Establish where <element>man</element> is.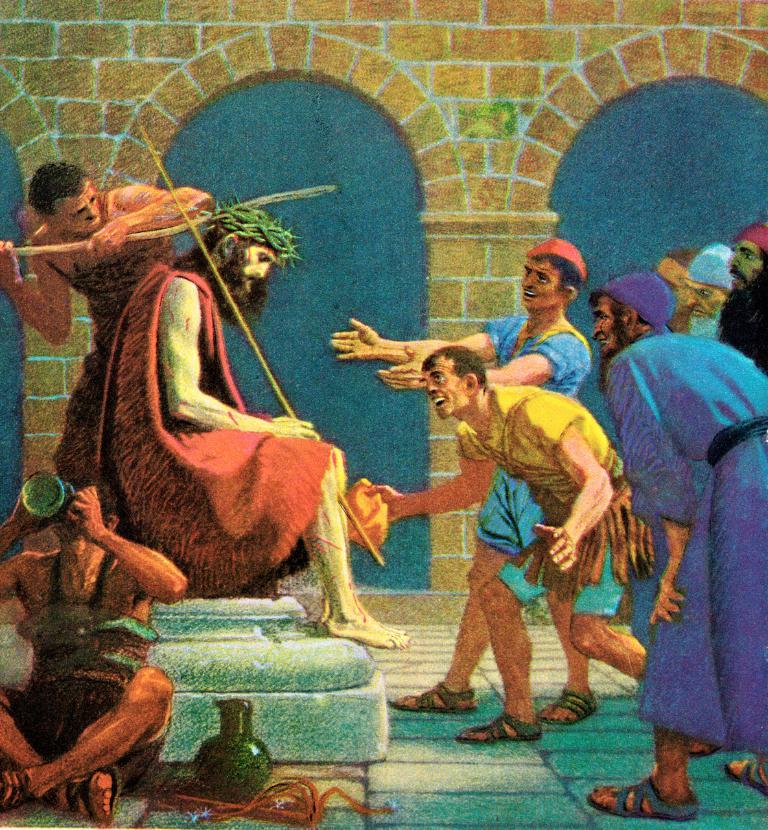
Established at region(0, 464, 189, 829).
